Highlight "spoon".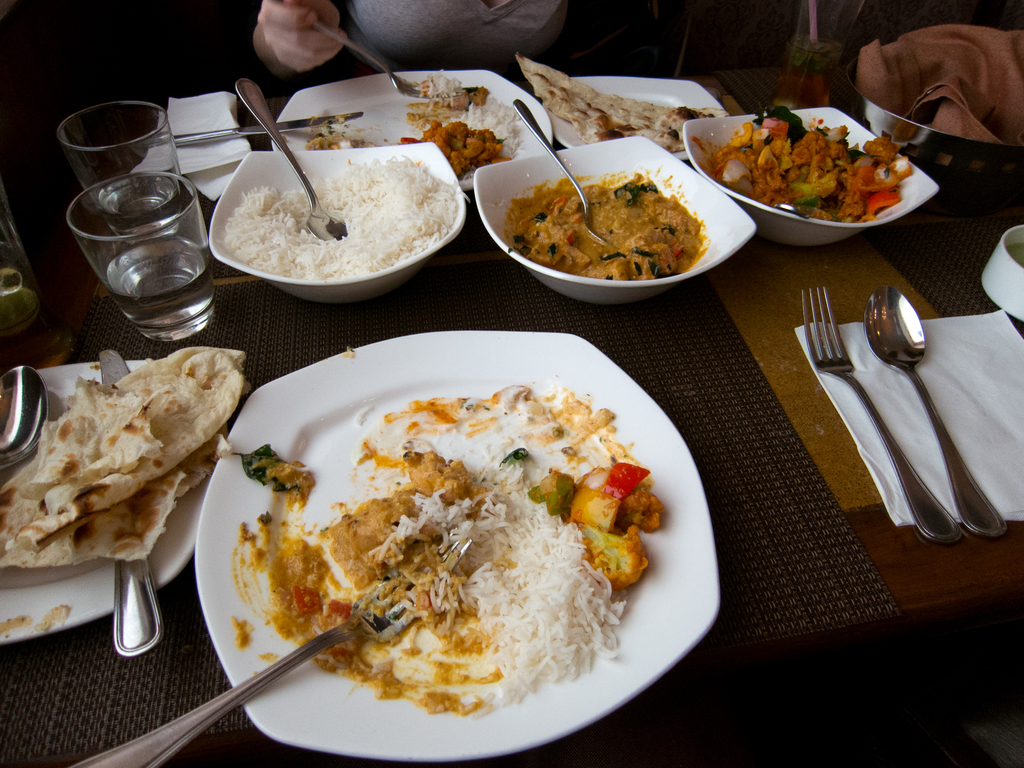
Highlighted region: 776,204,813,221.
